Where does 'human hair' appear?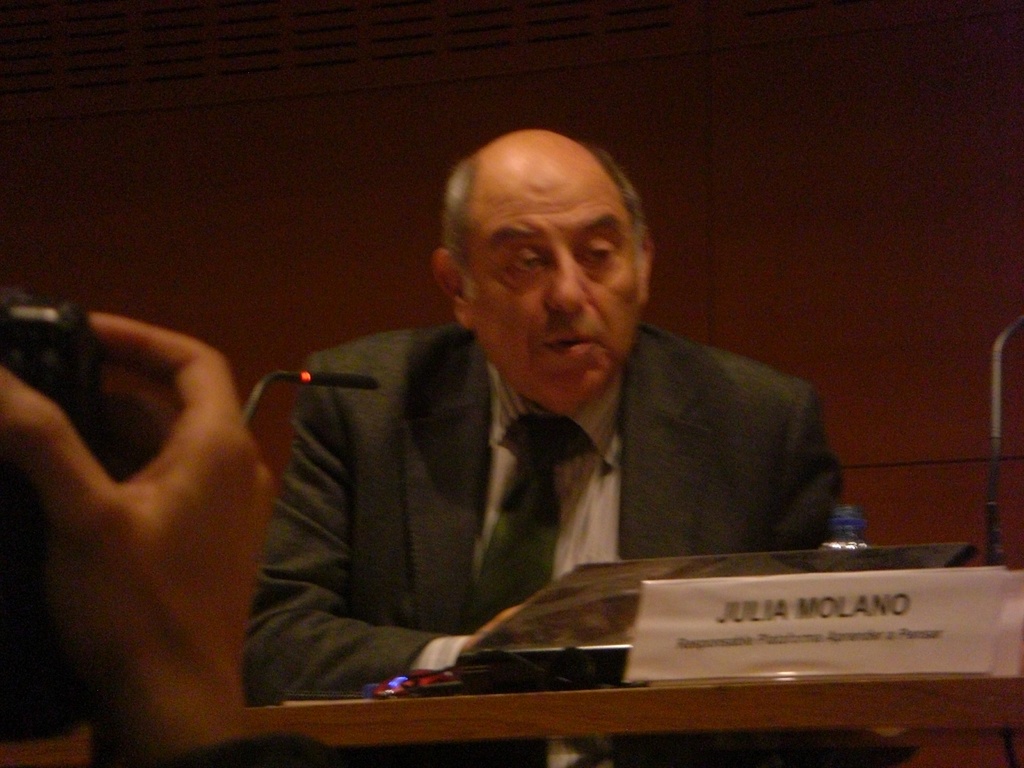
Appears at (x1=441, y1=138, x2=649, y2=302).
